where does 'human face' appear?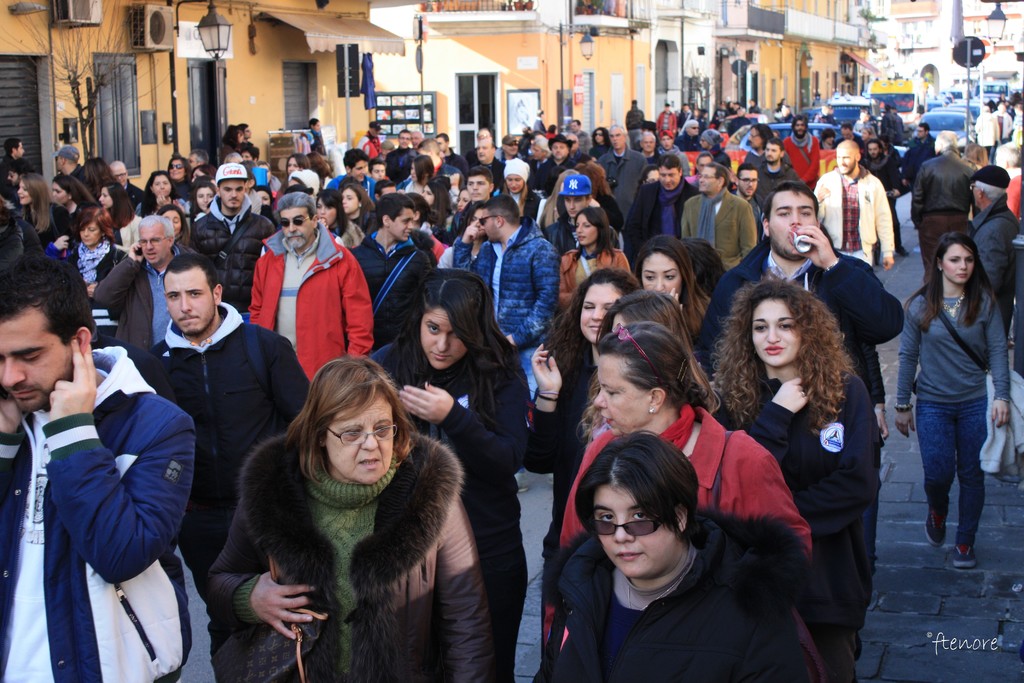
Appears at BBox(769, 145, 782, 159).
